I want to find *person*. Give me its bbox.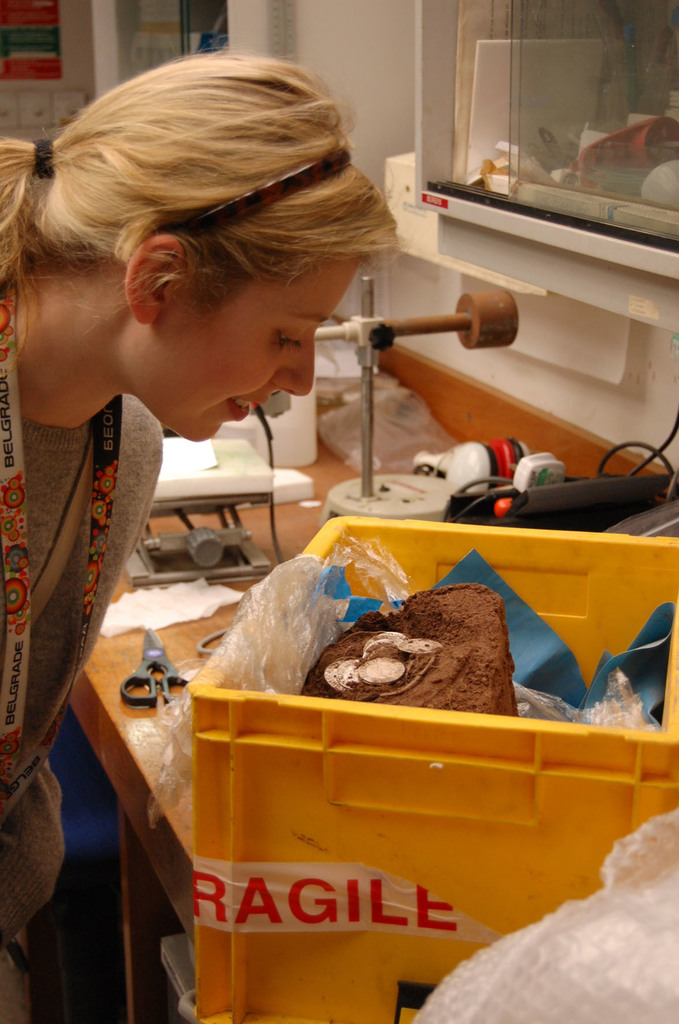
Rect(0, 50, 397, 1023).
